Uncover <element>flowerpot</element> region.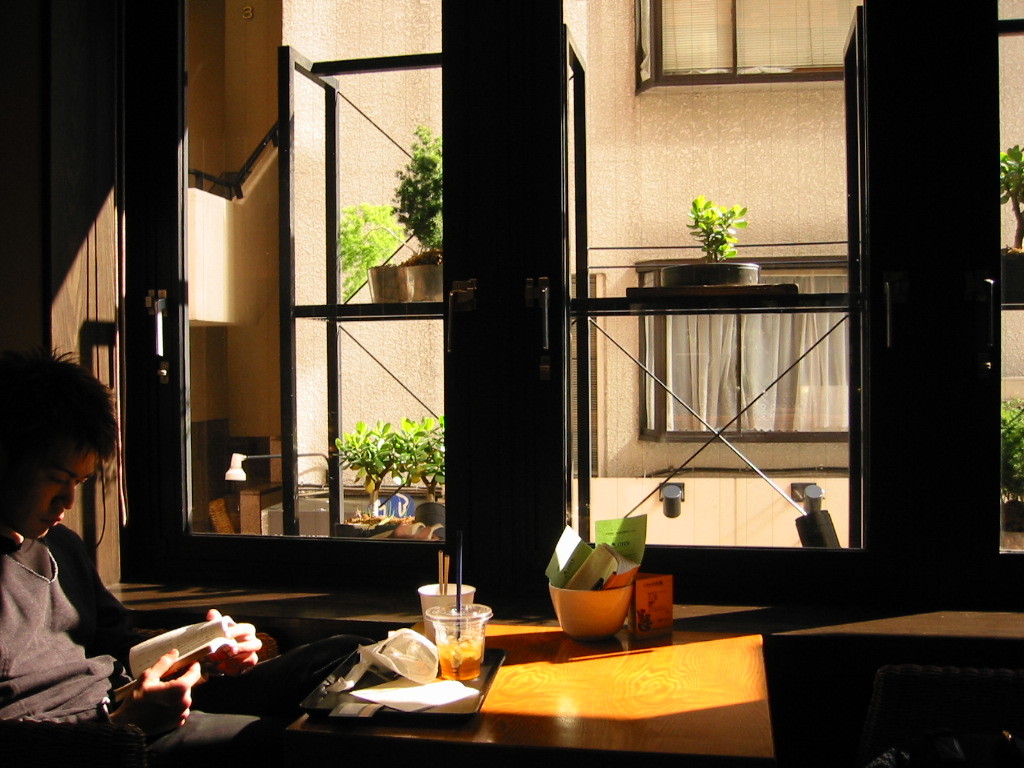
Uncovered: {"x1": 995, "y1": 251, "x2": 1023, "y2": 302}.
